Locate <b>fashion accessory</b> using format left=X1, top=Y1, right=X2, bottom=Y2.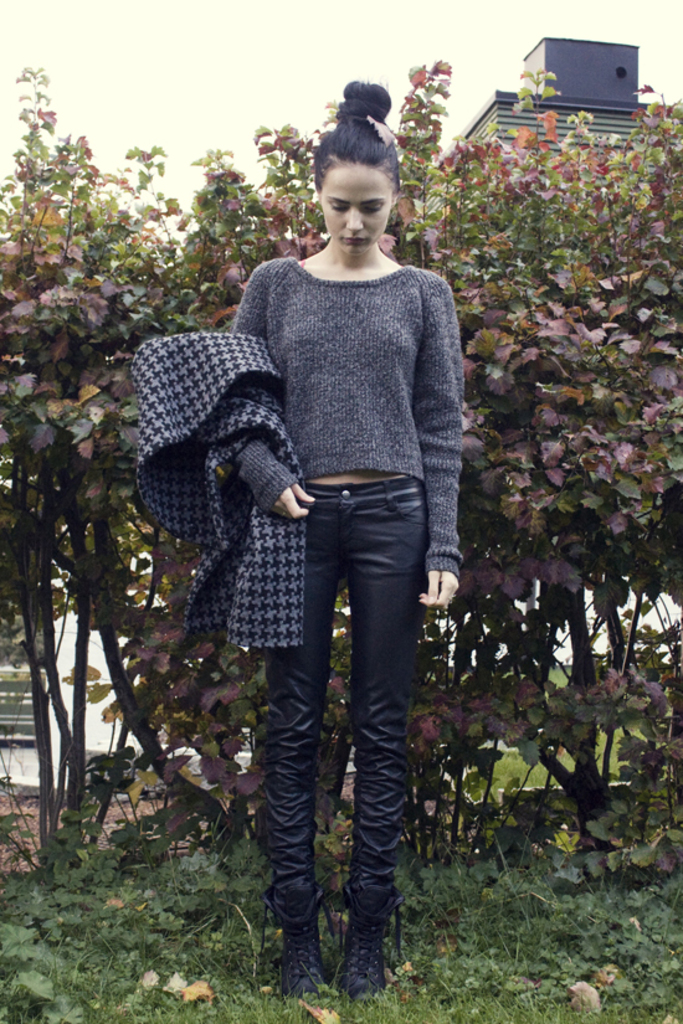
left=351, top=102, right=400, bottom=149.
